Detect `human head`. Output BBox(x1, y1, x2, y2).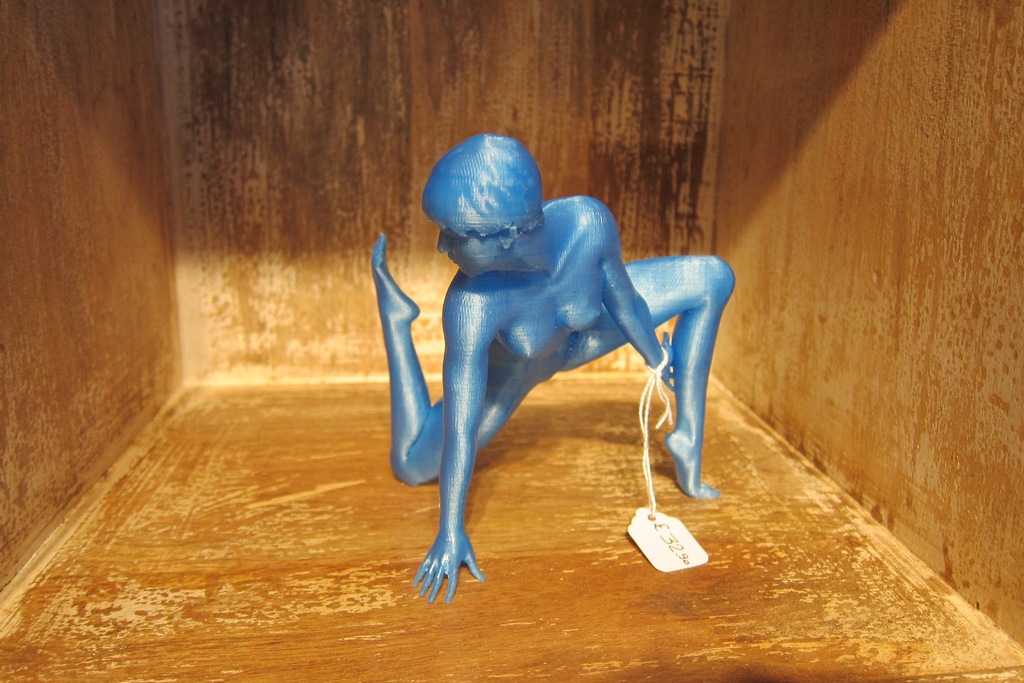
BBox(426, 128, 550, 277).
